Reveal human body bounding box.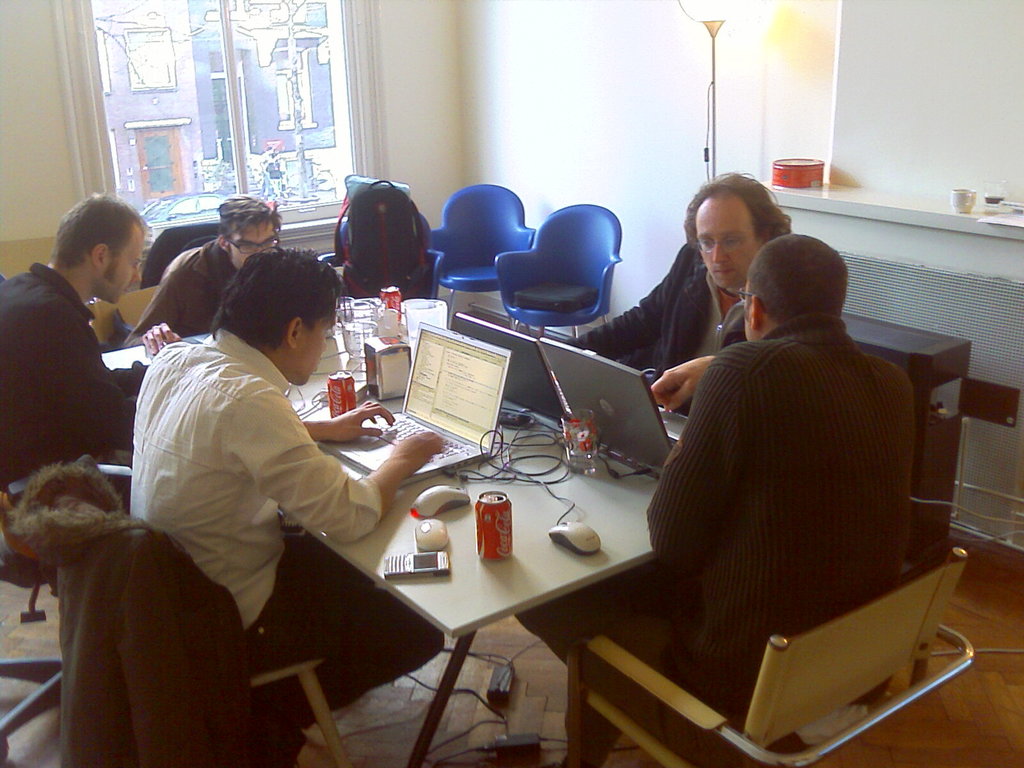
Revealed: rect(124, 192, 285, 360).
